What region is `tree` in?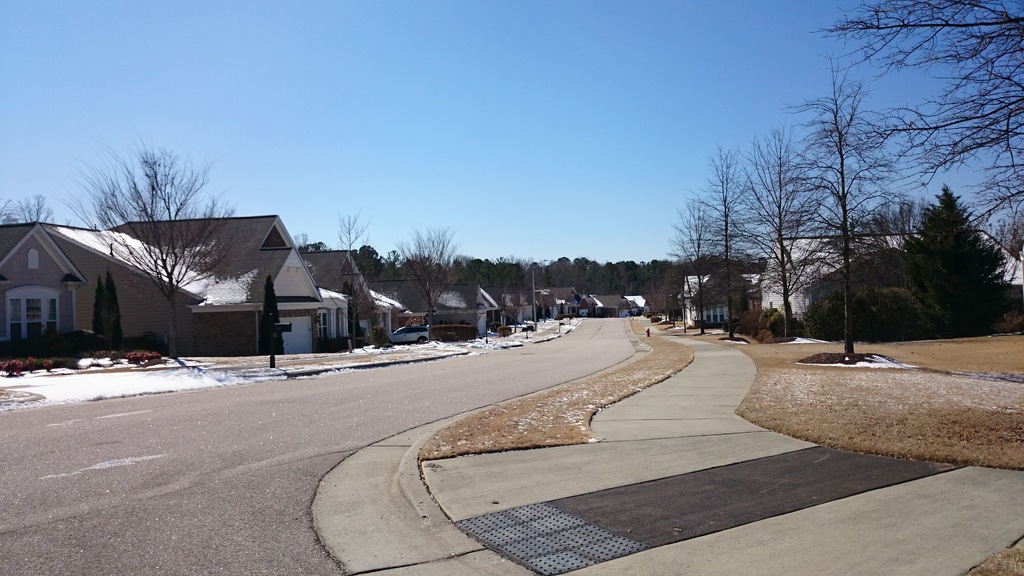
[356, 244, 399, 271].
